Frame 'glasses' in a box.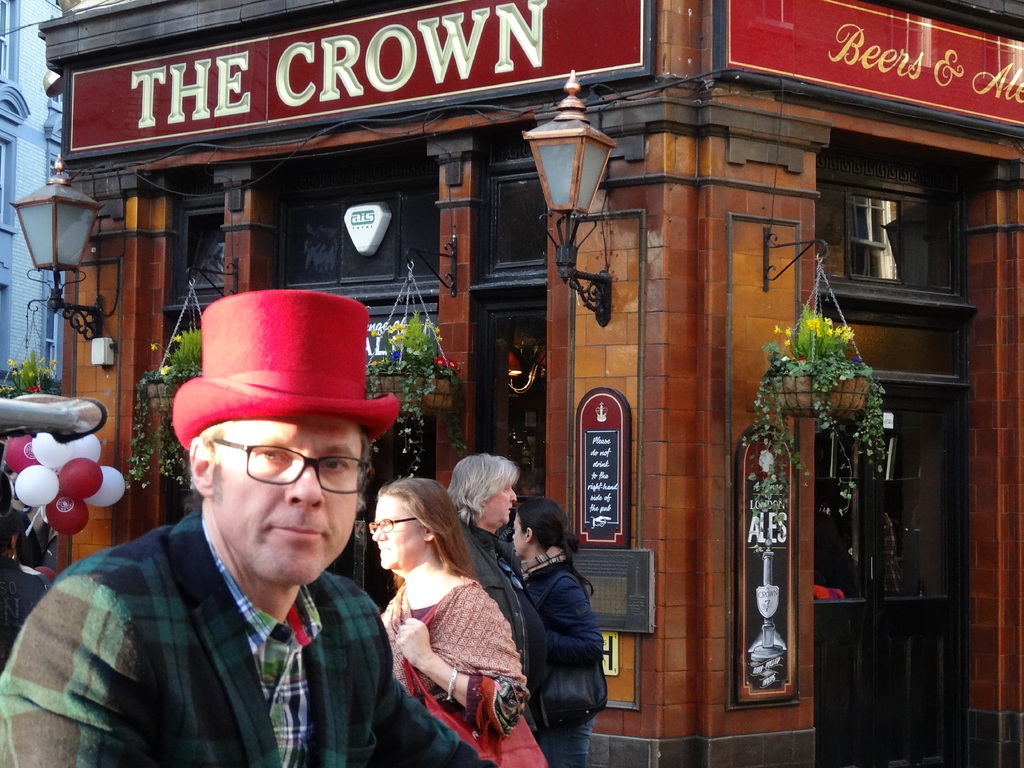
370,516,420,532.
